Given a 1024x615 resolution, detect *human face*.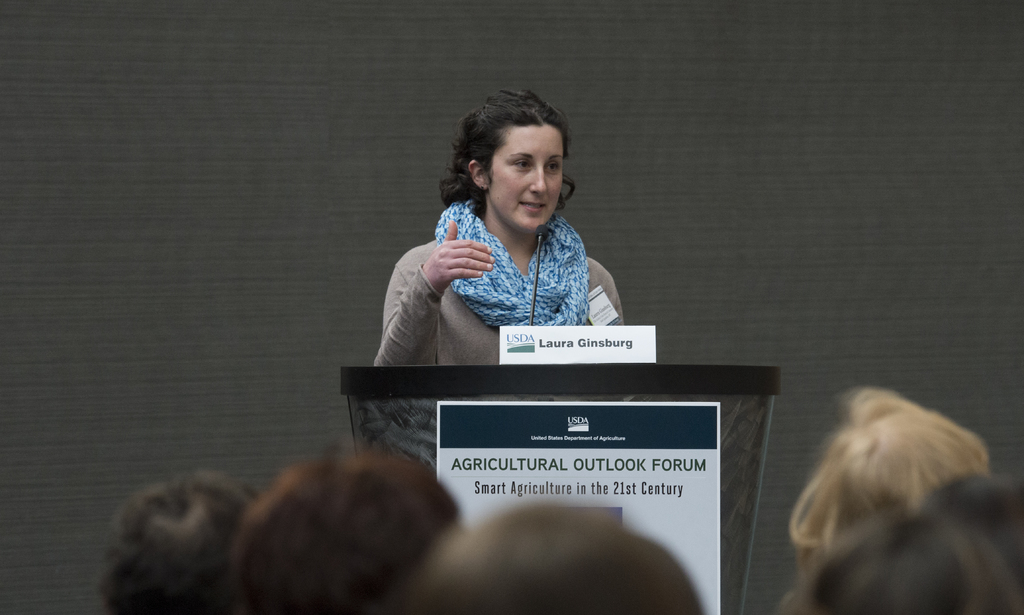
493/123/563/230.
